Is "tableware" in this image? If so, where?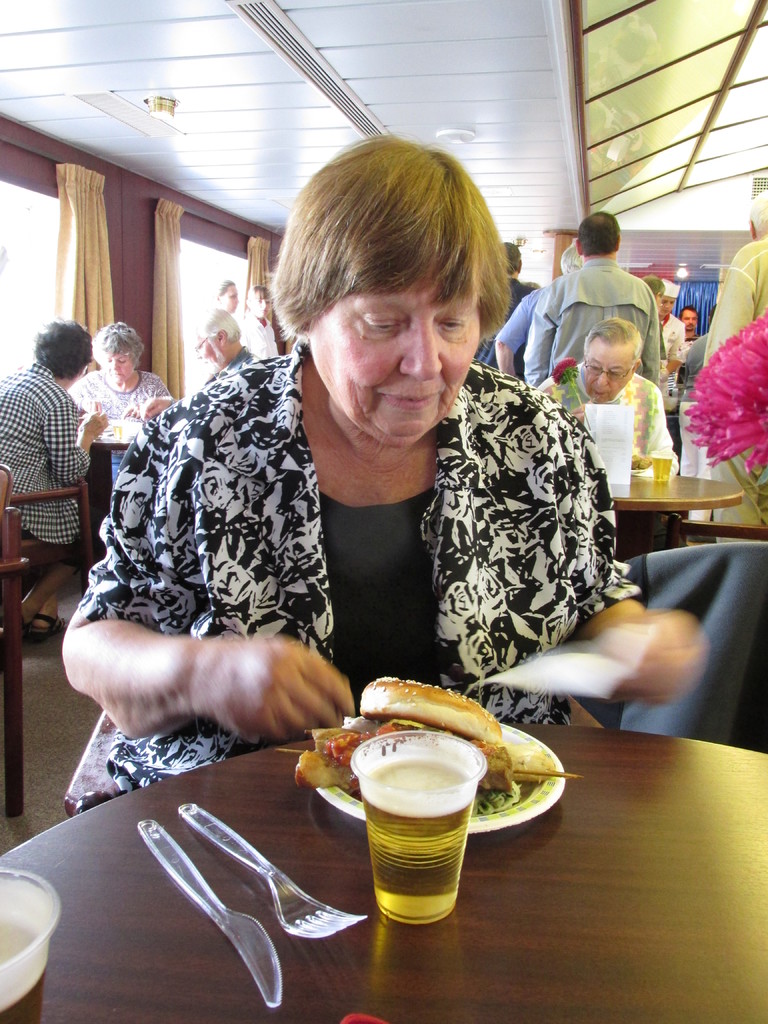
Yes, at [x1=348, y1=732, x2=488, y2=927].
